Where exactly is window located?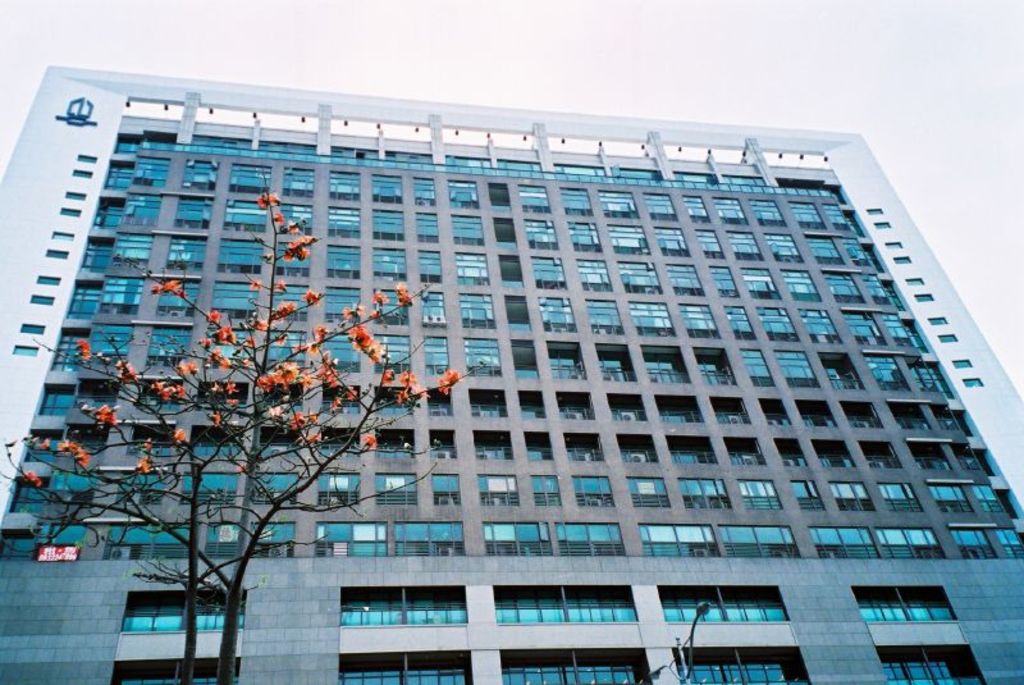
Its bounding box is region(978, 447, 997, 472).
